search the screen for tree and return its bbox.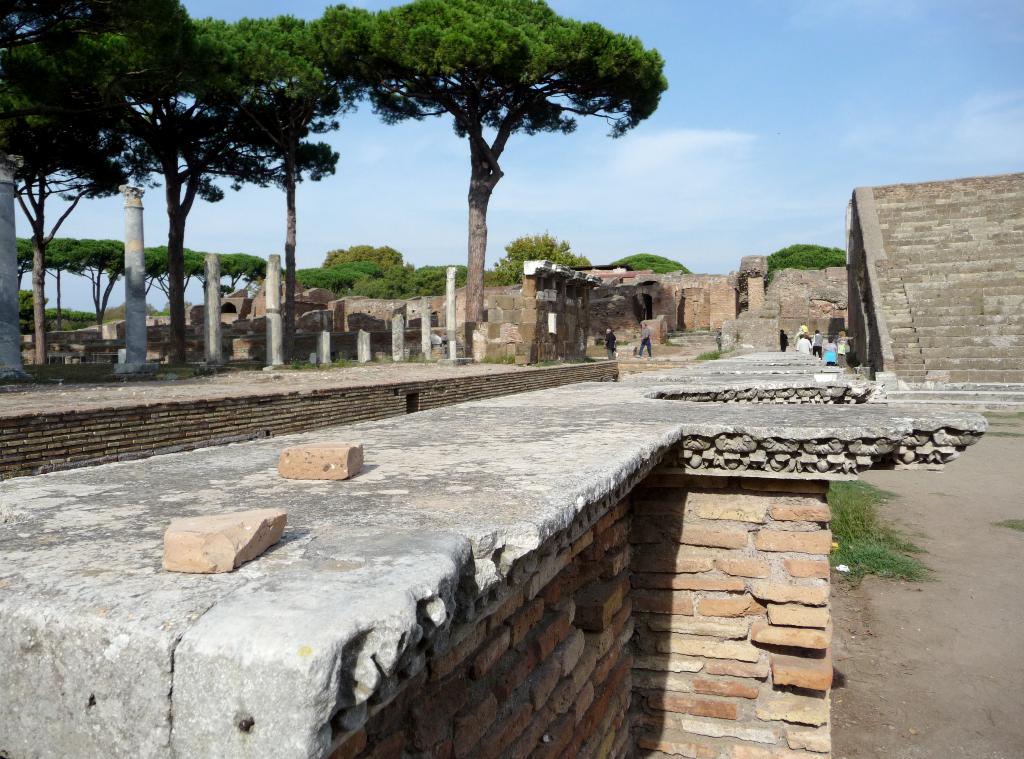
Found: (0,0,192,369).
